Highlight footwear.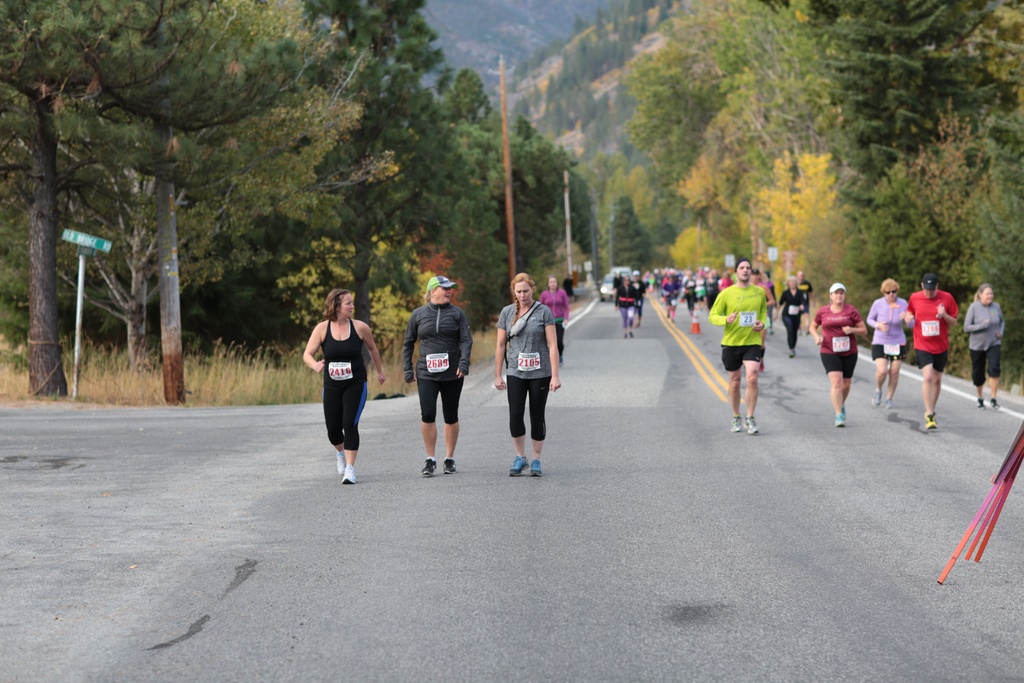
Highlighted region: box(881, 400, 892, 409).
